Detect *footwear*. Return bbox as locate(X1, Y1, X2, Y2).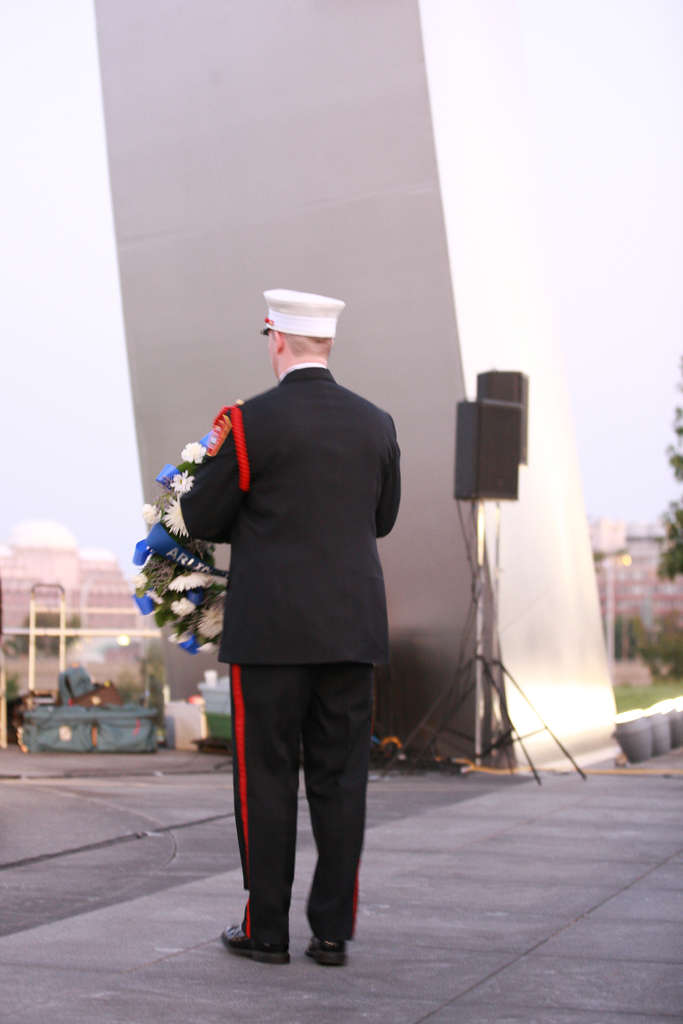
locate(299, 935, 346, 965).
